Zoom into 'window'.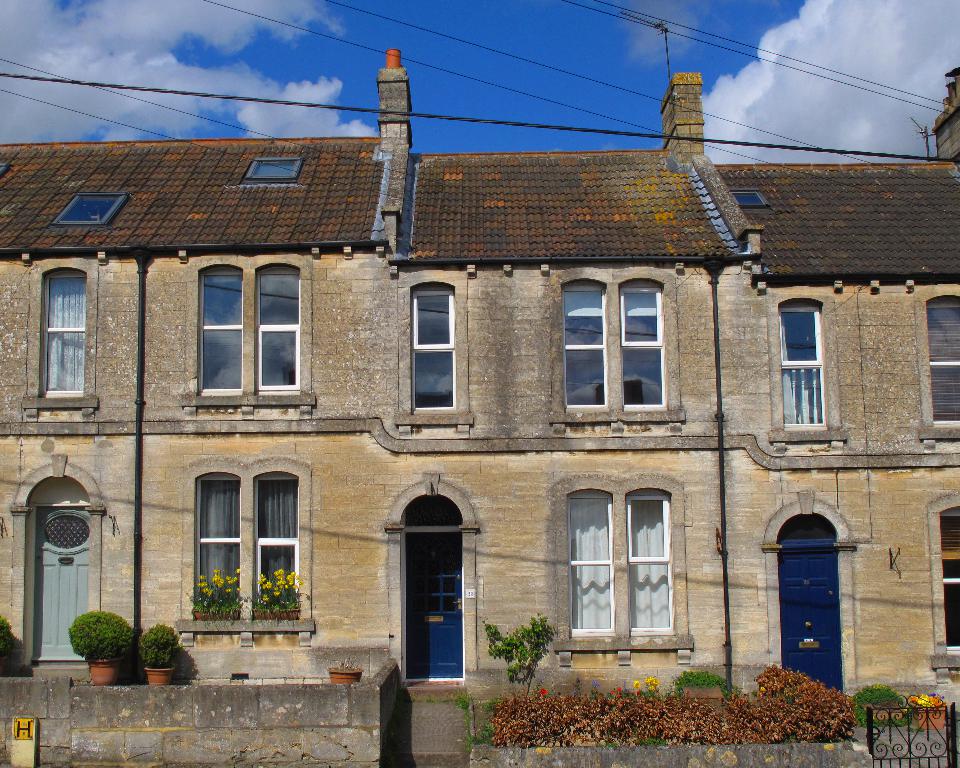
Zoom target: bbox=[940, 503, 959, 650].
